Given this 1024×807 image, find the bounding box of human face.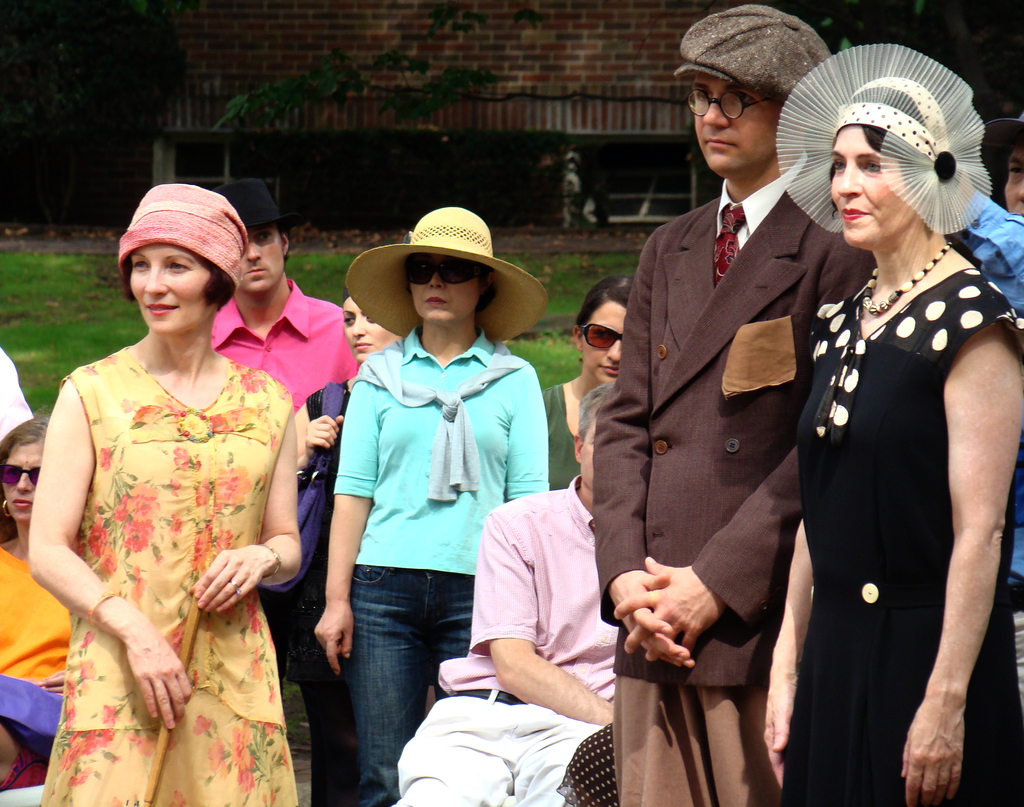
[578,421,597,484].
